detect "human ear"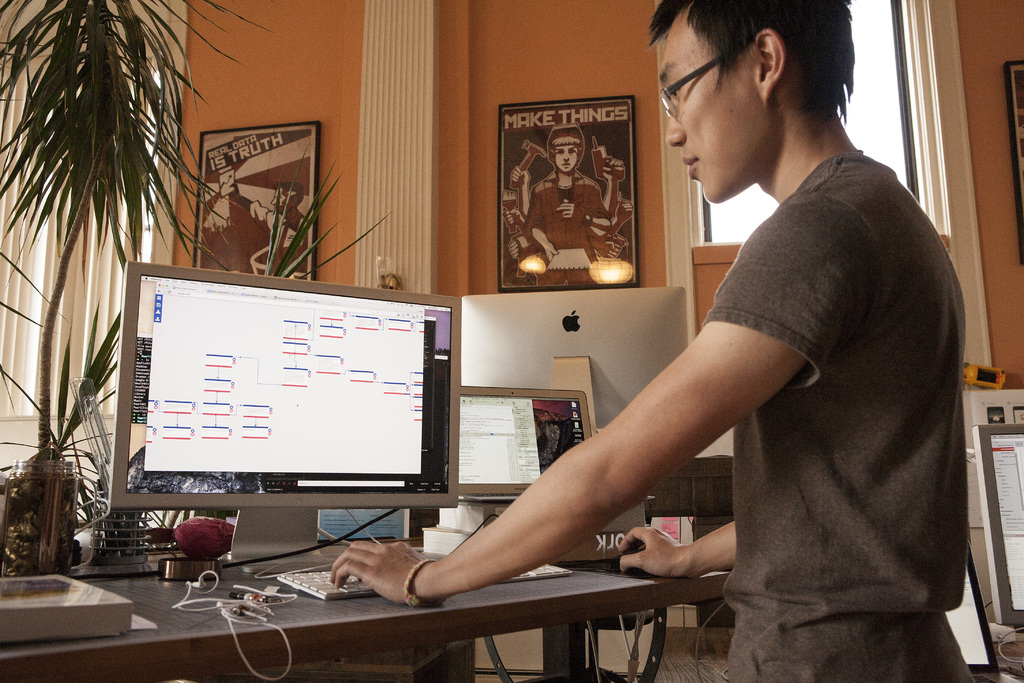
<region>753, 29, 788, 105</region>
